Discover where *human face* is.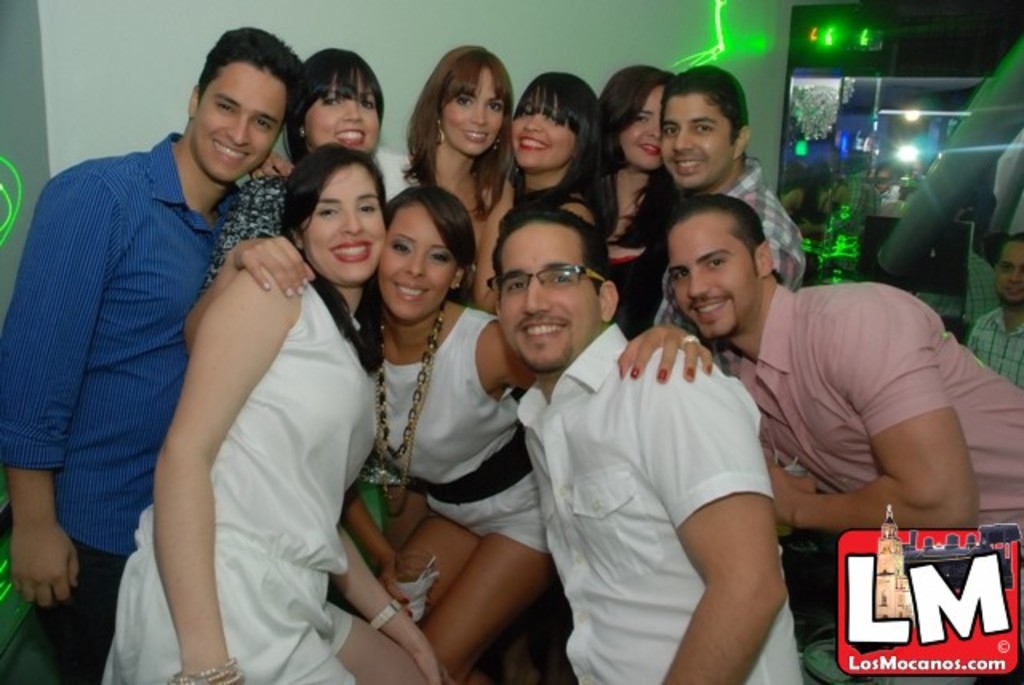
Discovered at [left=510, top=82, right=578, bottom=171].
